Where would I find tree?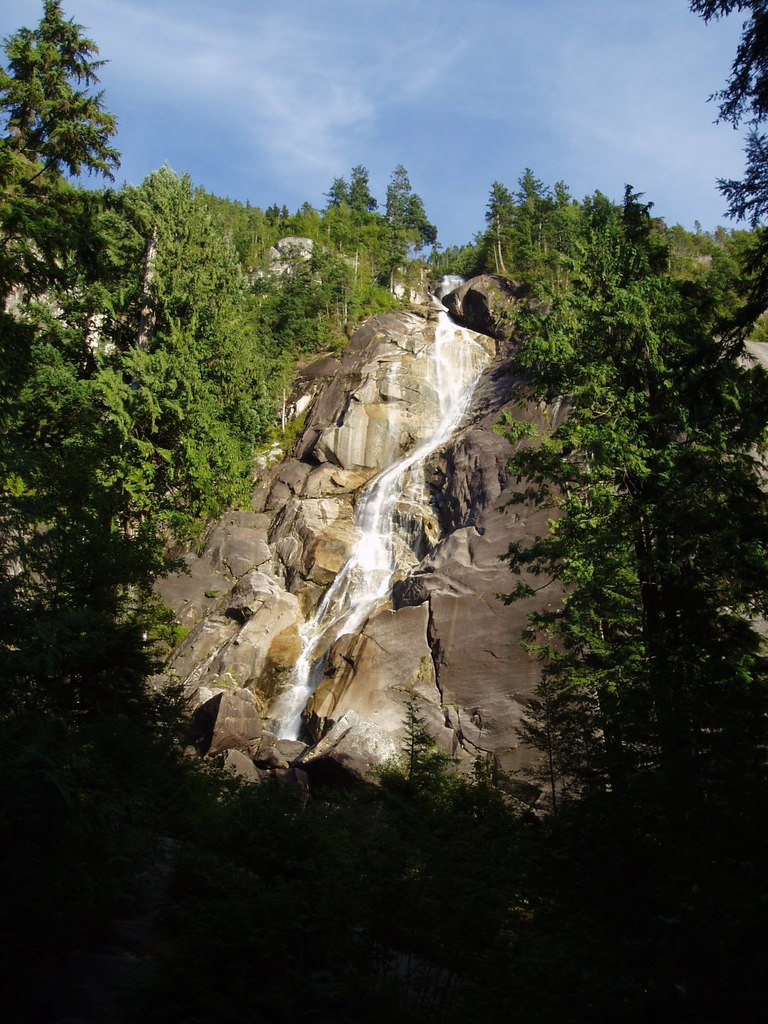
At left=383, top=164, right=439, bottom=251.
